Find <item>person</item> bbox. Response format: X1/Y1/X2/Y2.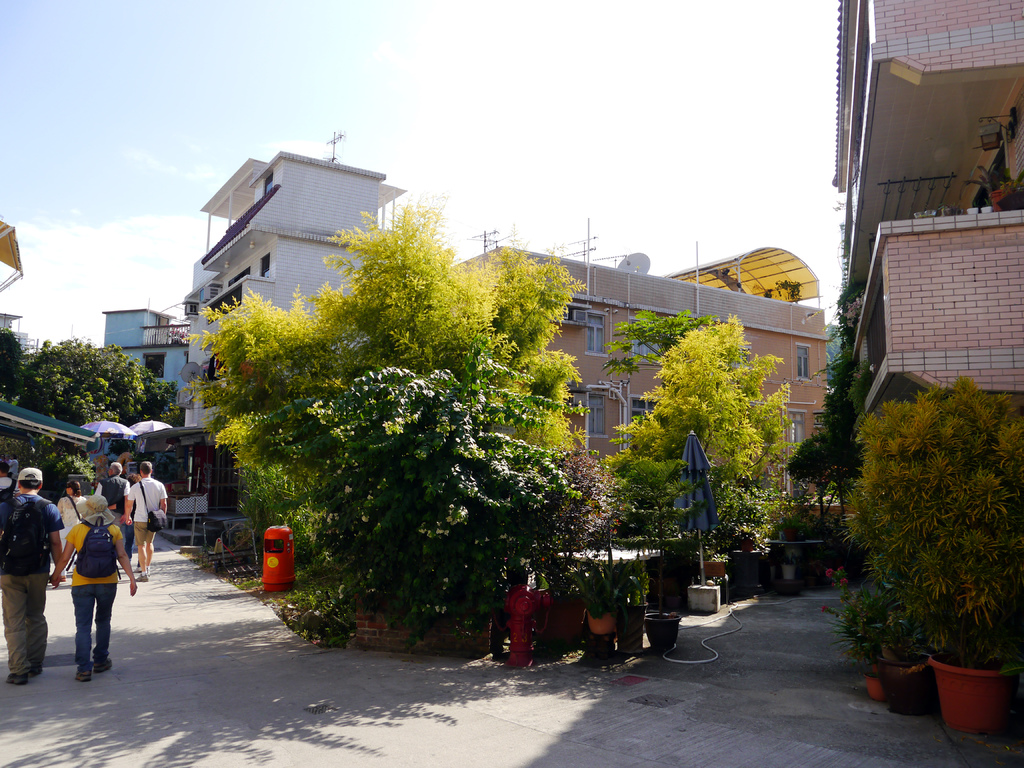
0/466/67/685.
